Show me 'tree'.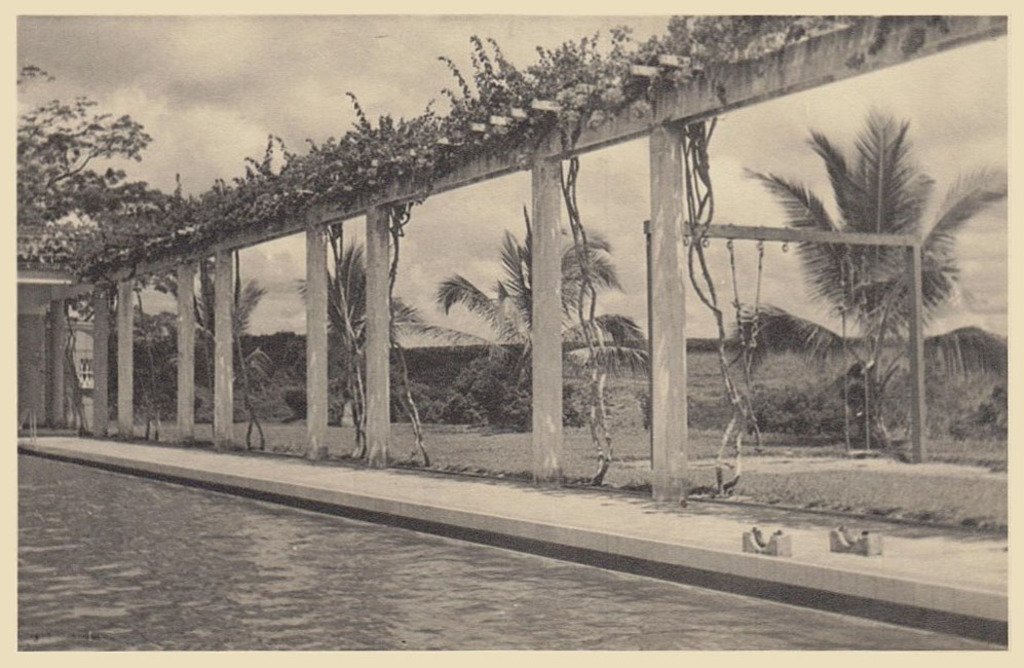
'tree' is here: rect(441, 341, 590, 431).
